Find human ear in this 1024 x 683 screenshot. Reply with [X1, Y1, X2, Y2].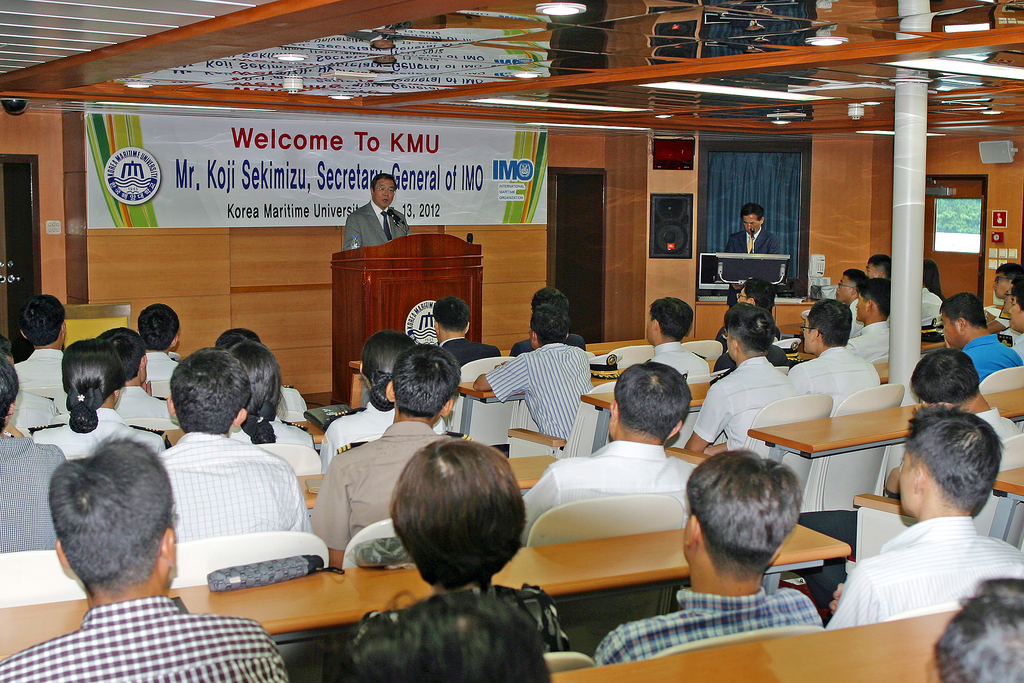
[116, 389, 125, 397].
